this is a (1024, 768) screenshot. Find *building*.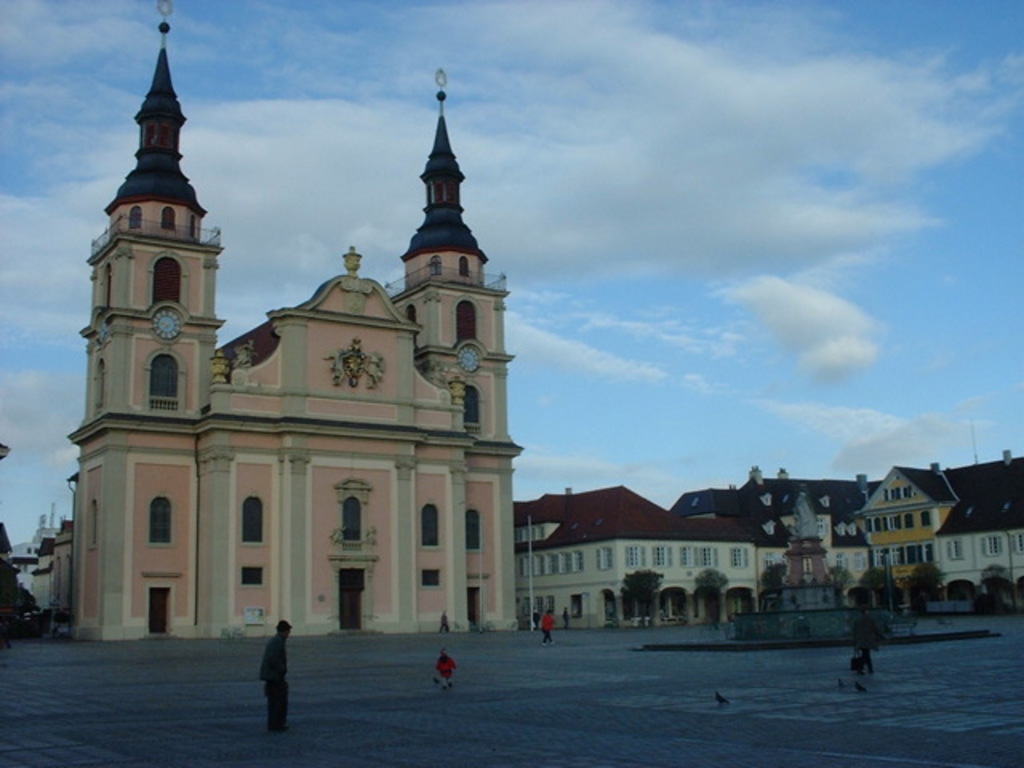
Bounding box: bbox=[50, 515, 78, 627].
